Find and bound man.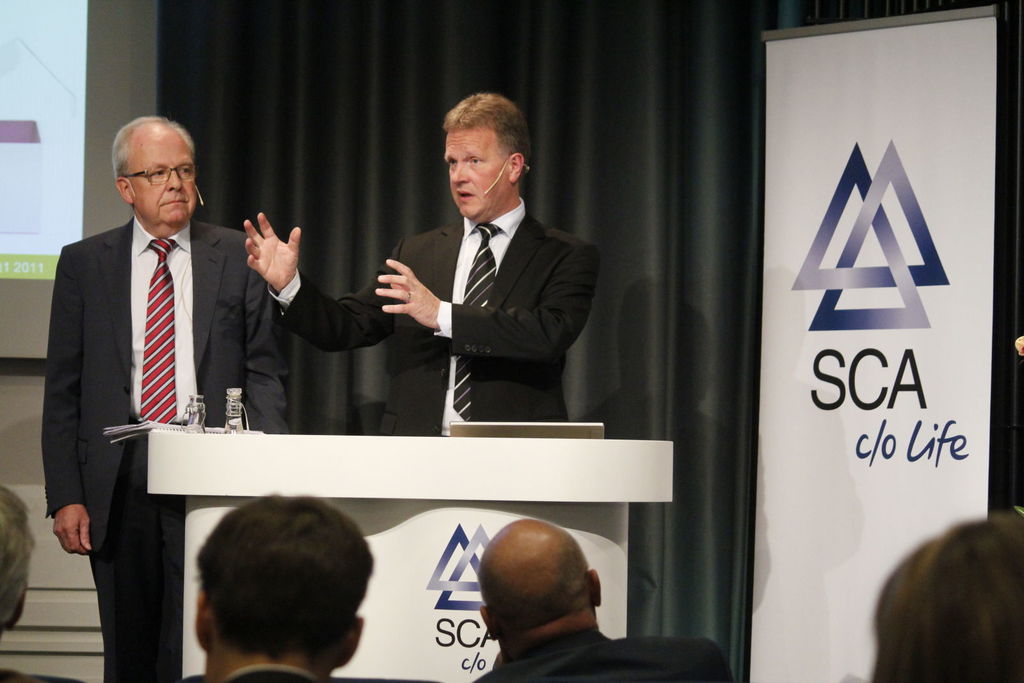
Bound: x1=468 y1=516 x2=729 y2=682.
